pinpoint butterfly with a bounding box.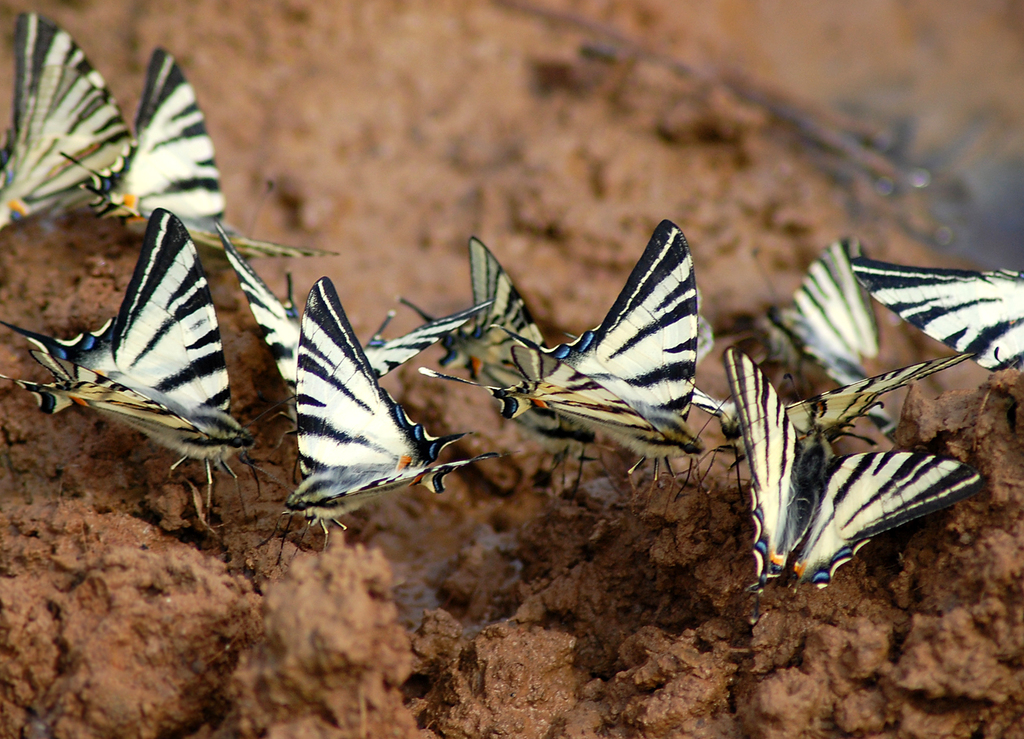
pyautogui.locateOnScreen(282, 269, 517, 535).
